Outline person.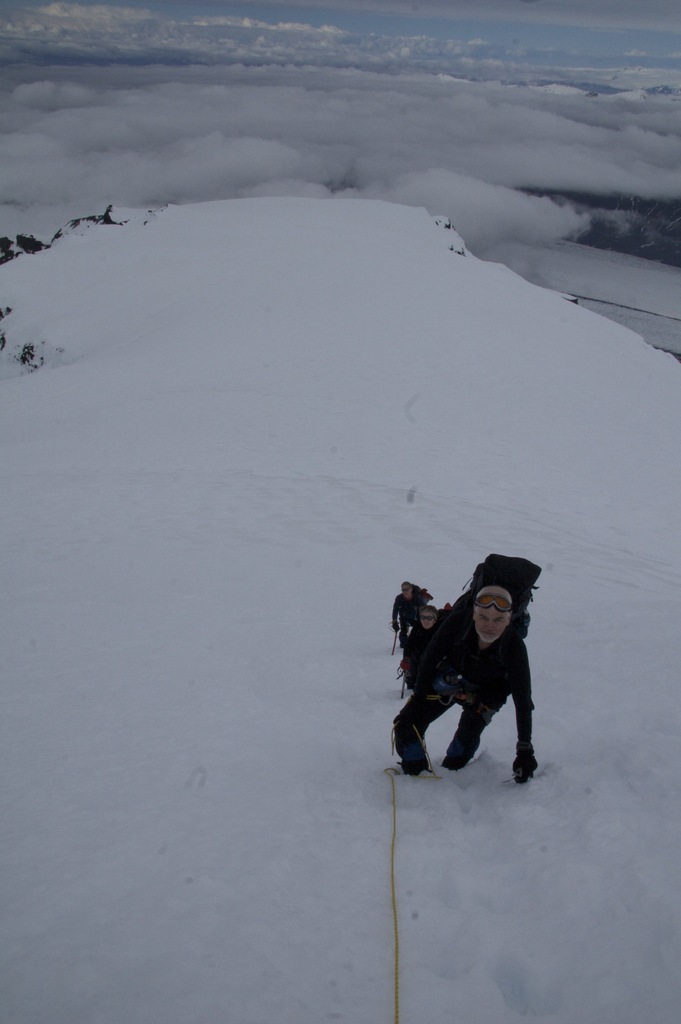
Outline: x1=389 y1=584 x2=433 y2=650.
